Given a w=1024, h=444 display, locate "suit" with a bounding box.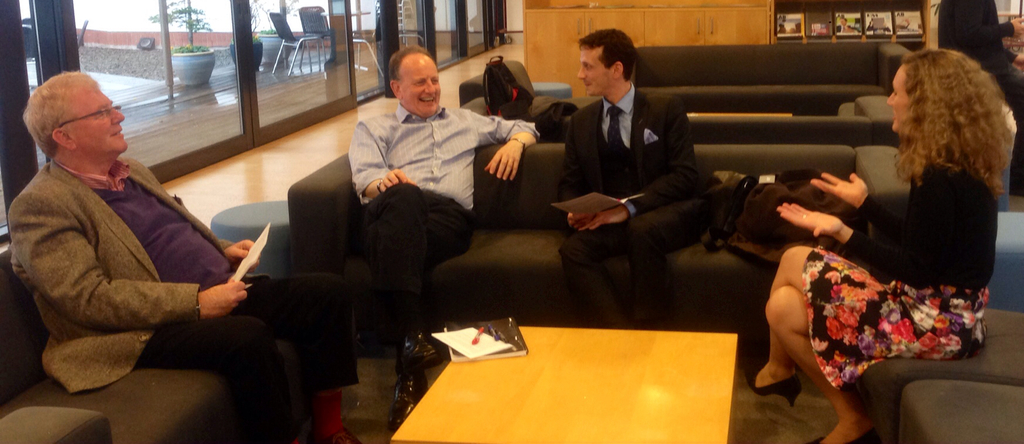
Located: 547,40,705,306.
